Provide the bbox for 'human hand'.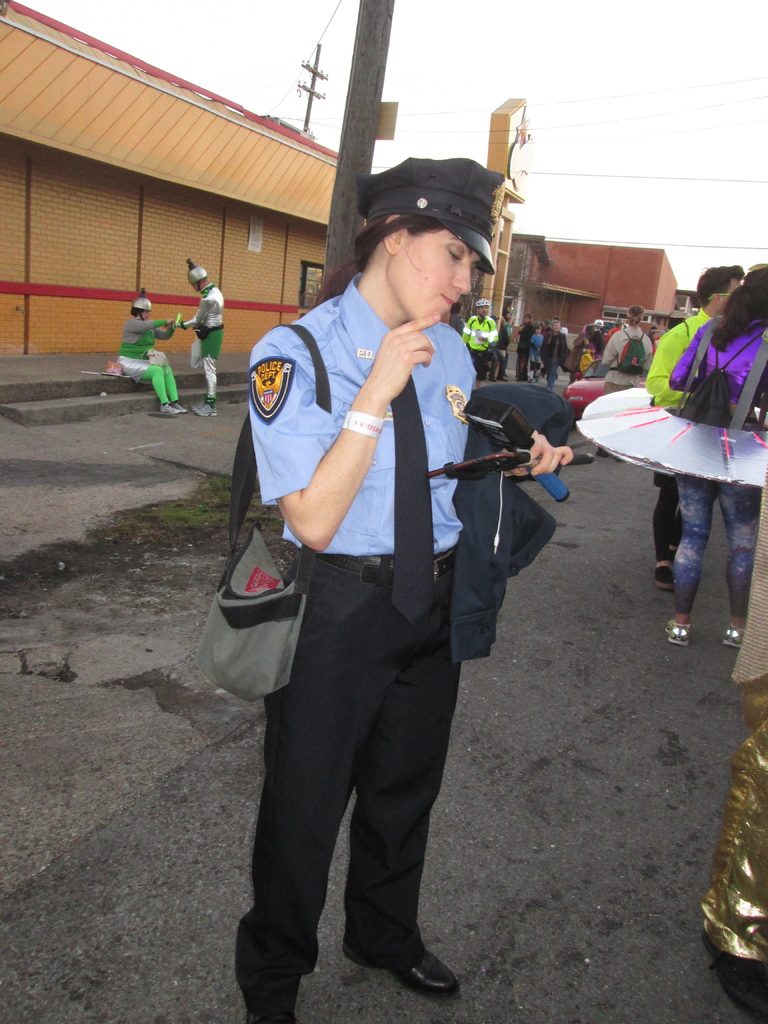
locate(367, 304, 454, 384).
